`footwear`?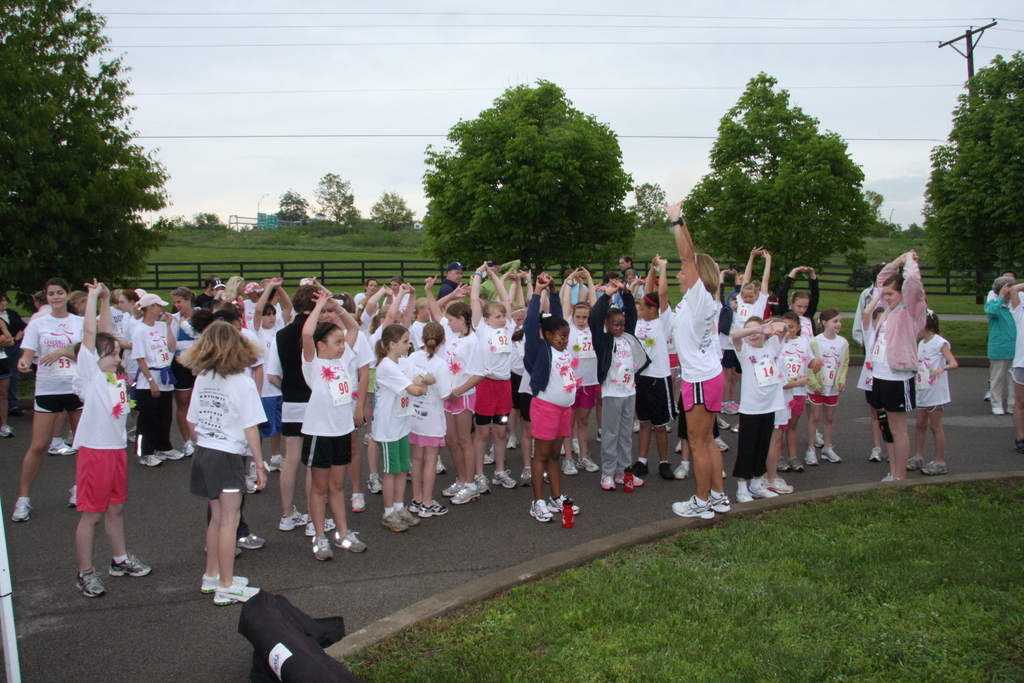
{"left": 353, "top": 493, "right": 365, "bottom": 514}
